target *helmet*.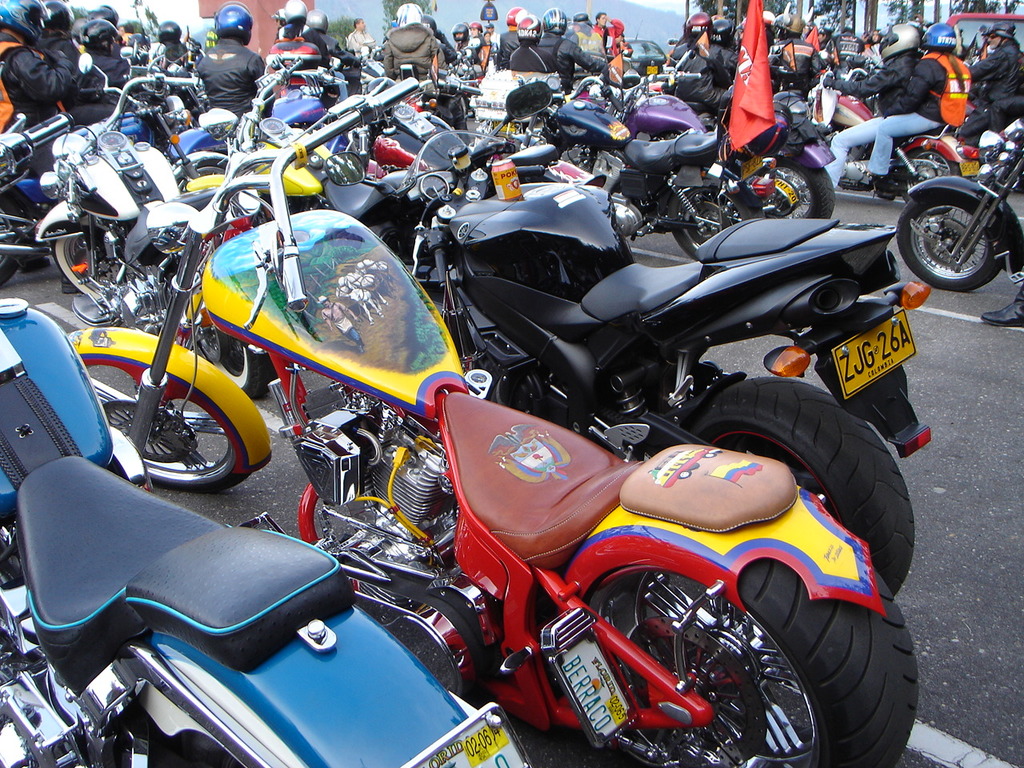
Target region: region(285, 0, 310, 21).
